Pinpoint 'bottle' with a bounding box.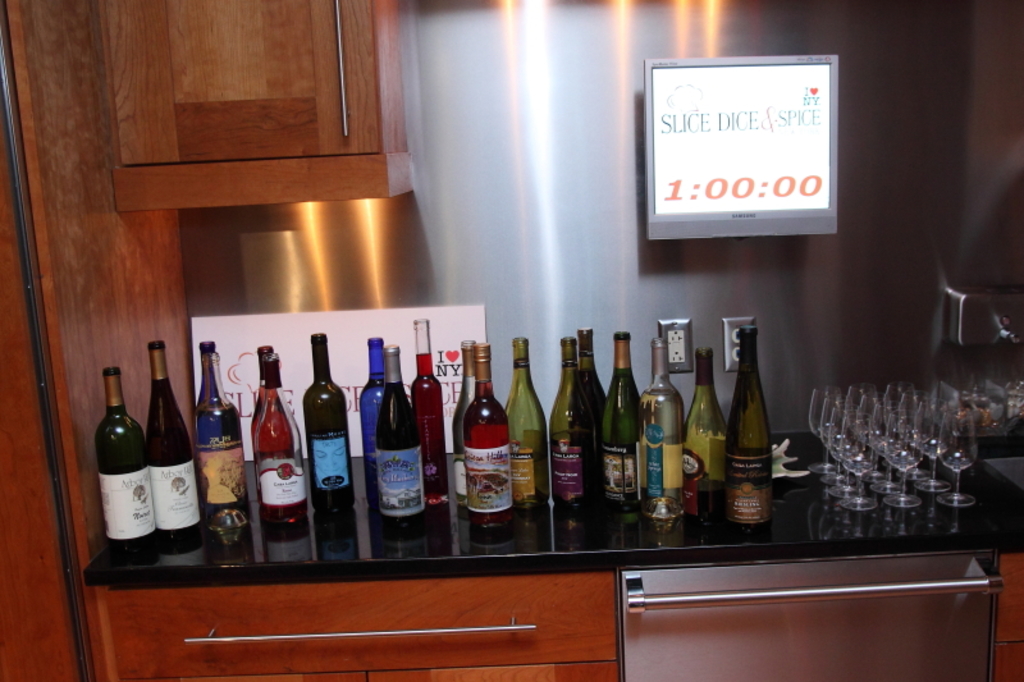
(463,343,522,531).
